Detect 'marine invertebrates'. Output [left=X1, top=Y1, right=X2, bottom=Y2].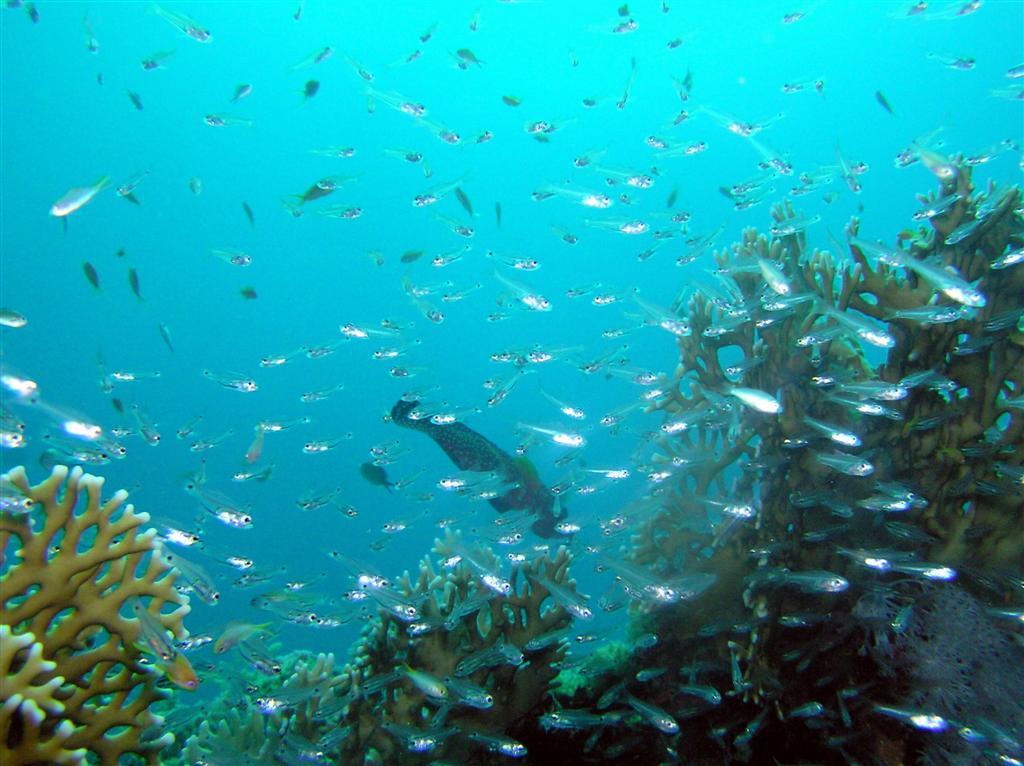
[left=817, top=366, right=857, bottom=386].
